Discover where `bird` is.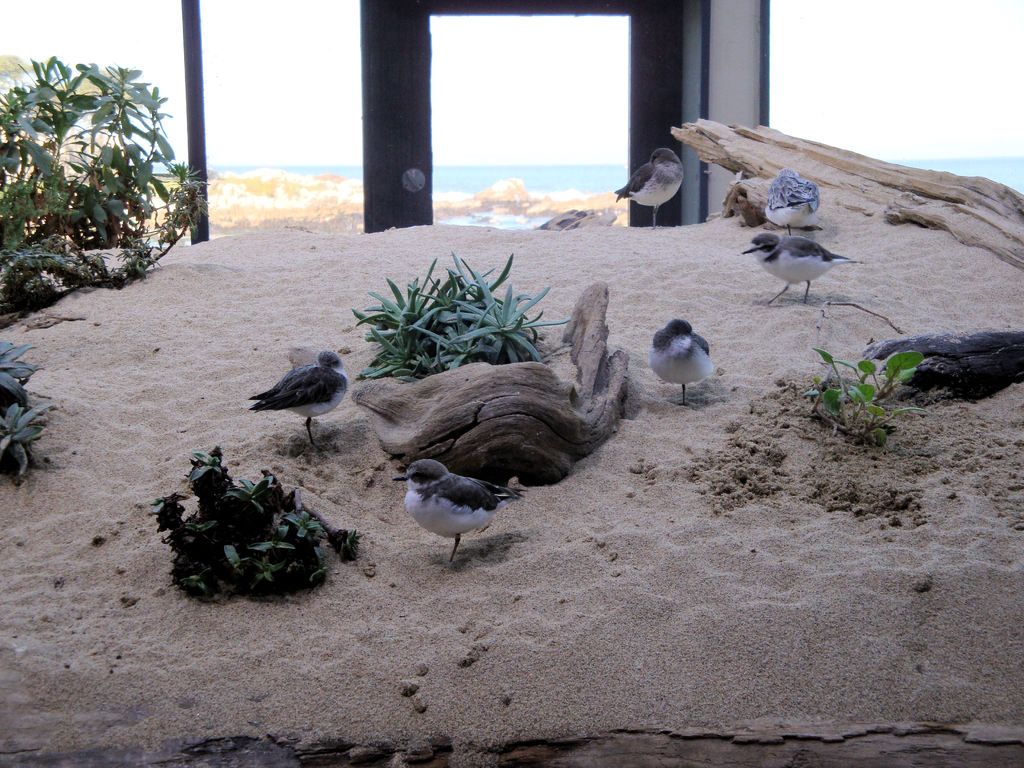
Discovered at BBox(241, 342, 349, 447).
